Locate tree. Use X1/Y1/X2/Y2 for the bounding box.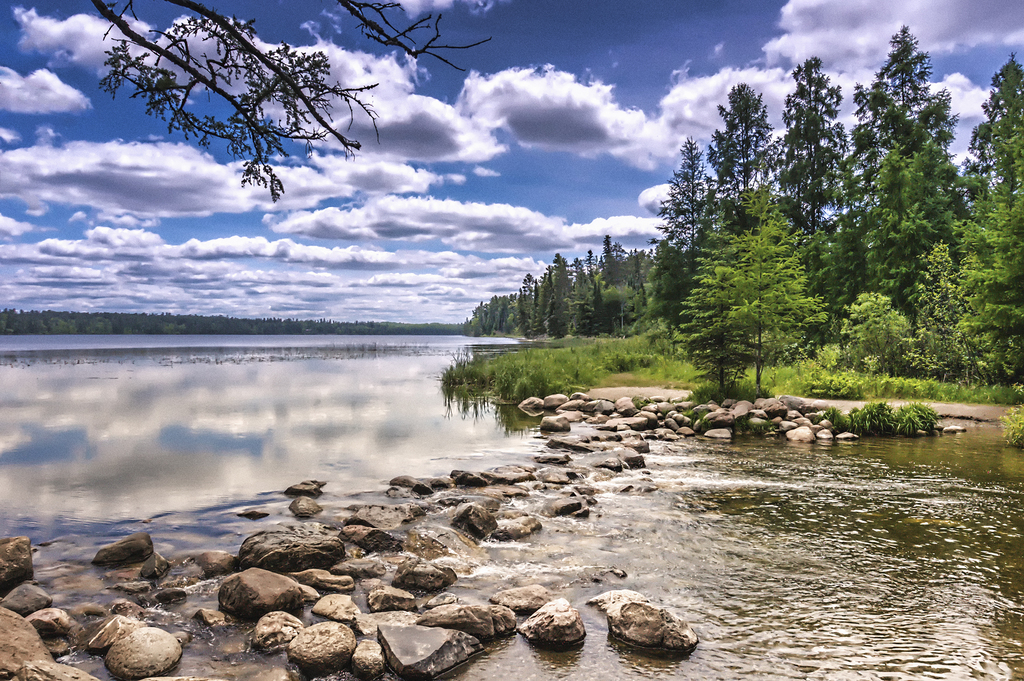
85/0/489/208.
